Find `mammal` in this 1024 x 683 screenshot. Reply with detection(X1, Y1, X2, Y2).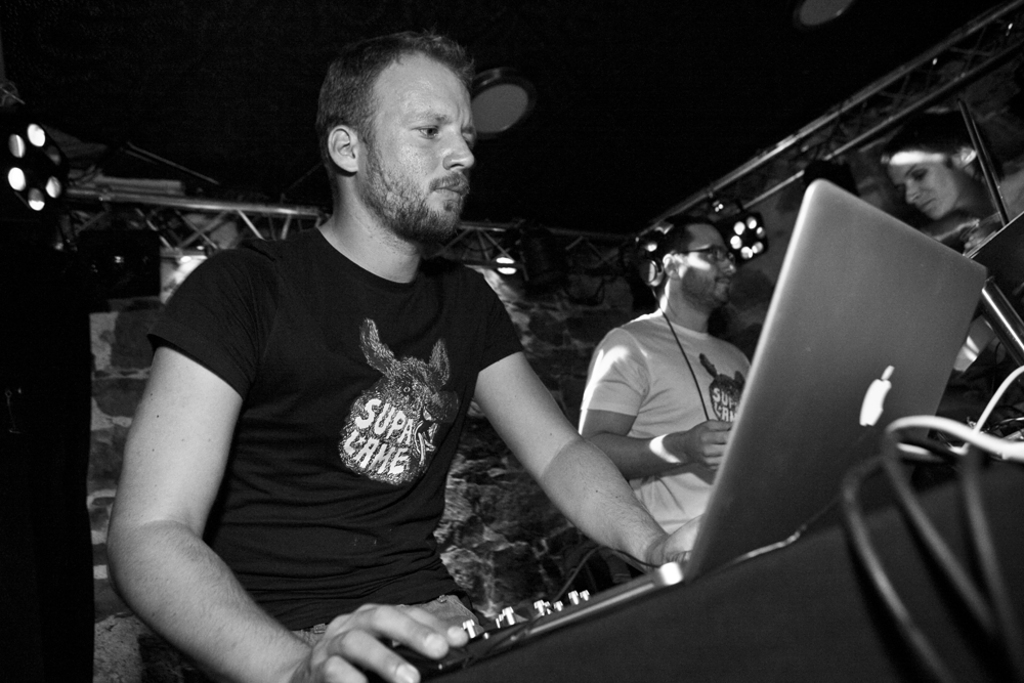
detection(878, 118, 1023, 456).
